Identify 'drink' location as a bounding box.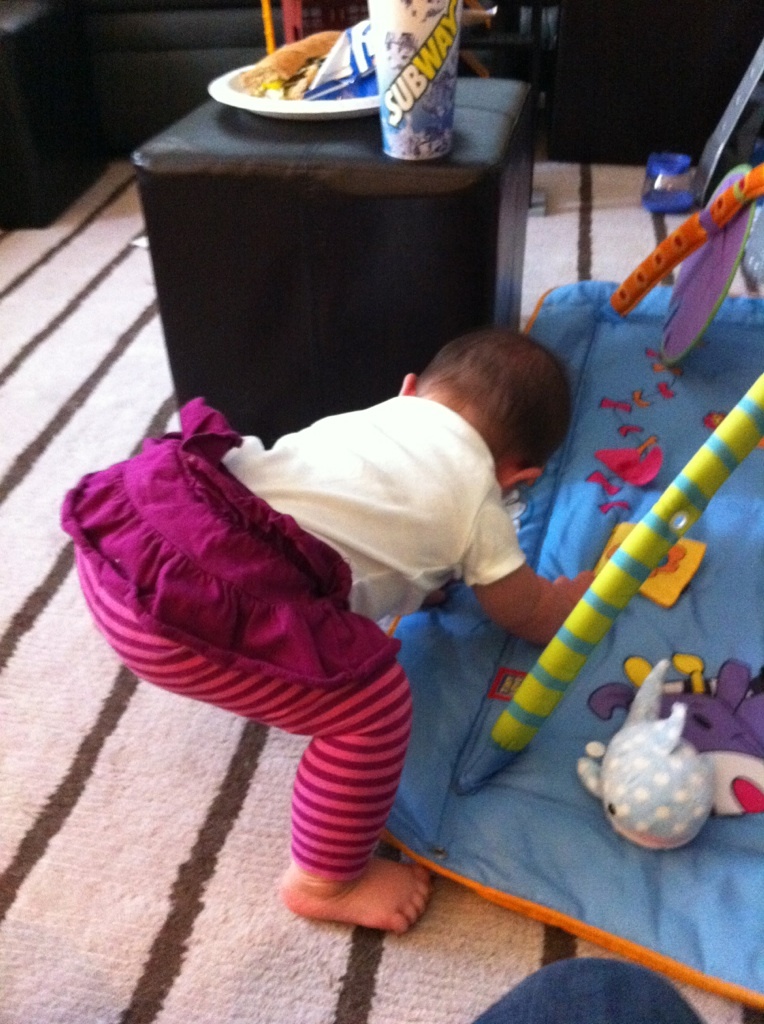
bbox=[367, 0, 467, 162].
